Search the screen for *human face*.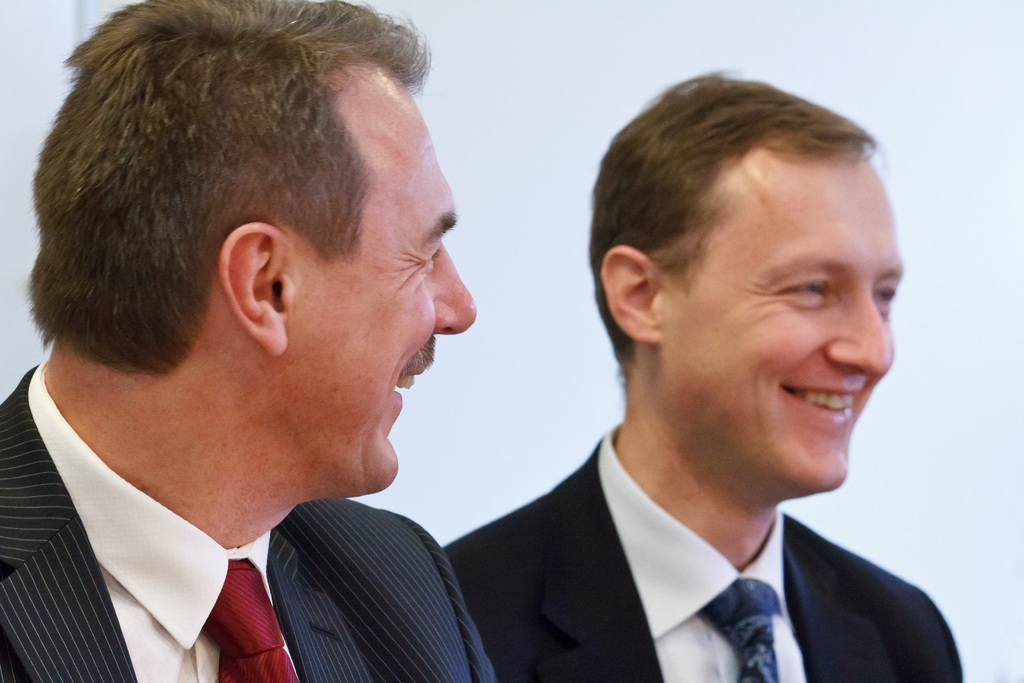
Found at 652/152/898/493.
